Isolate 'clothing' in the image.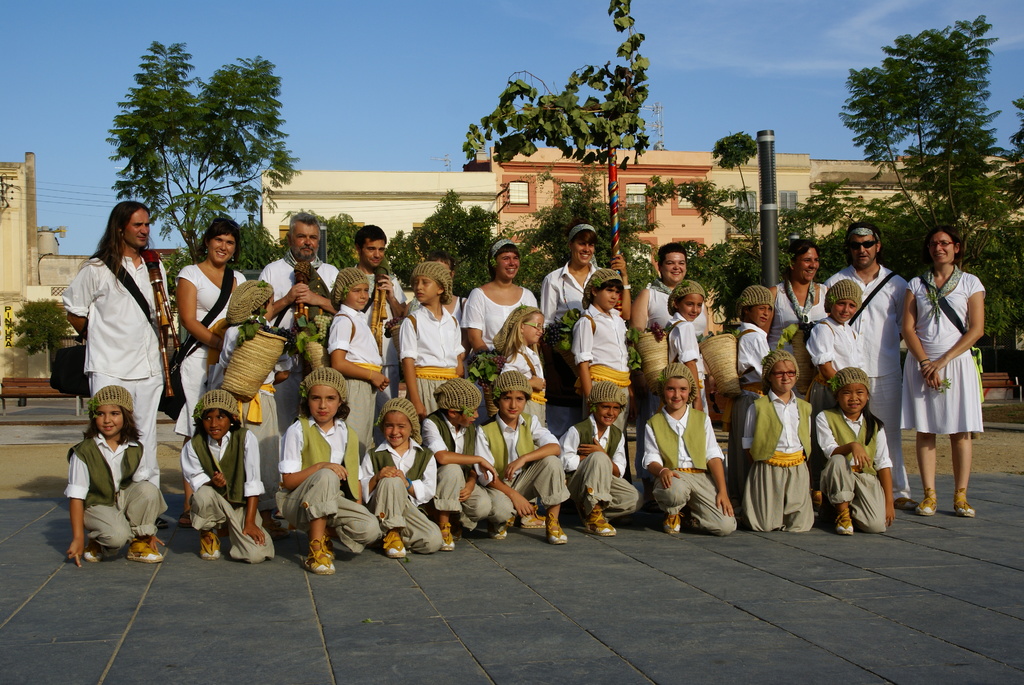
Isolated region: <box>276,418,386,552</box>.
